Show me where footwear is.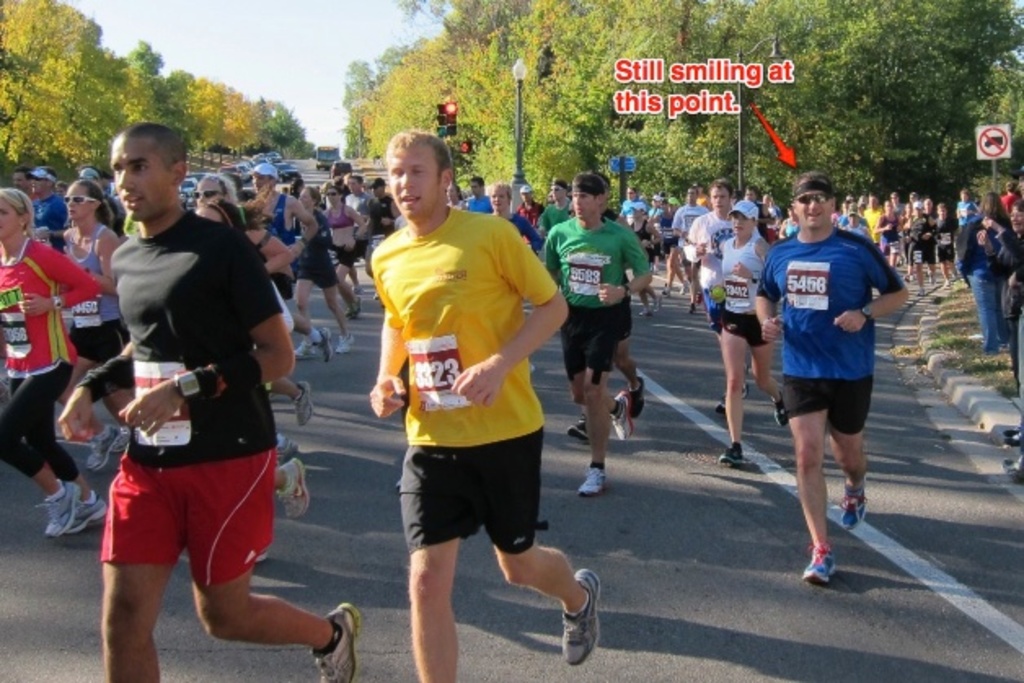
footwear is at pyautogui.locateOnScreen(339, 329, 352, 352).
